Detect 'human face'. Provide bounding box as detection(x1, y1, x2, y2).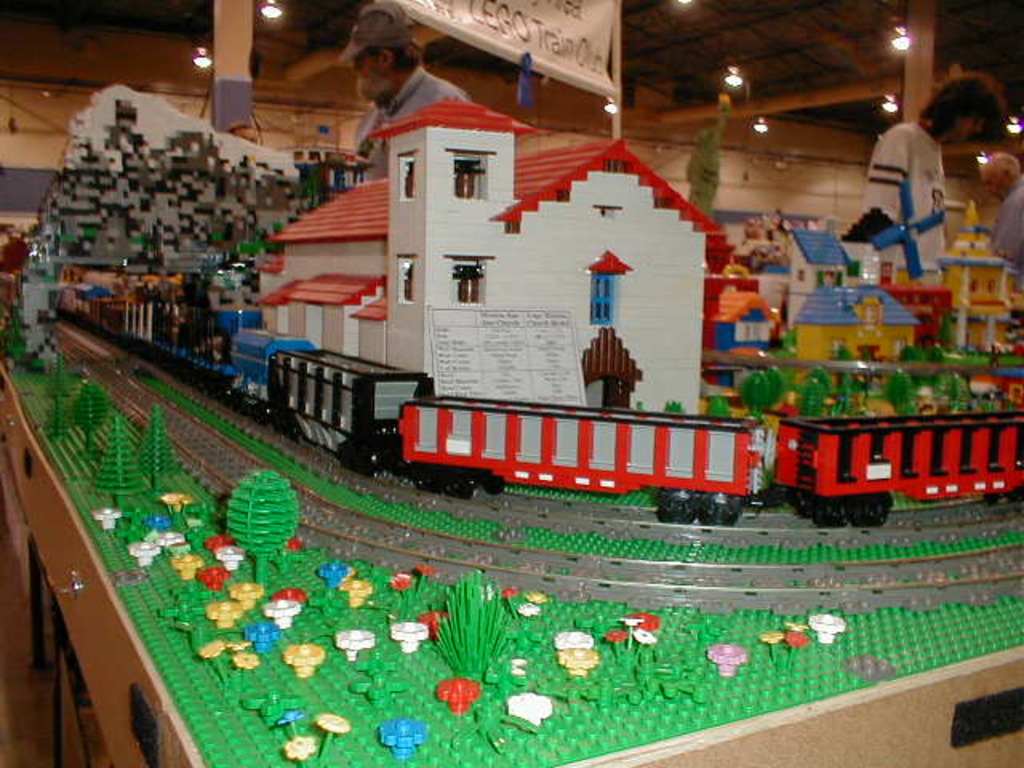
detection(955, 122, 992, 142).
